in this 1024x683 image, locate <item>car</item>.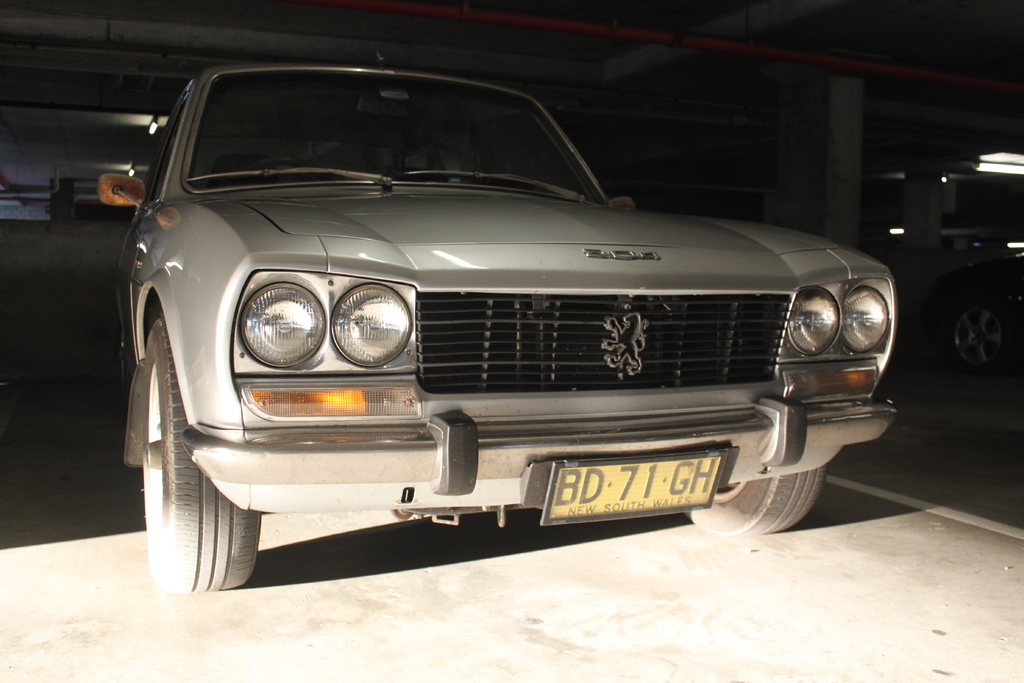
Bounding box: 91:59:897:603.
